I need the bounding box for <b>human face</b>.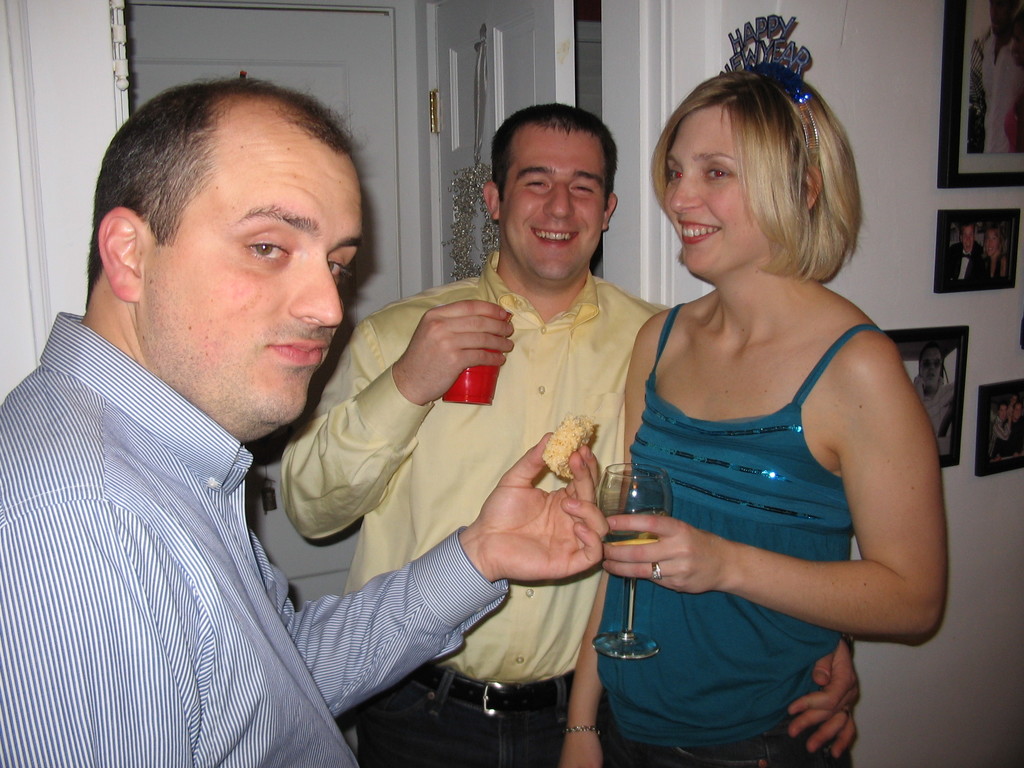
Here it is: bbox(984, 229, 1005, 253).
